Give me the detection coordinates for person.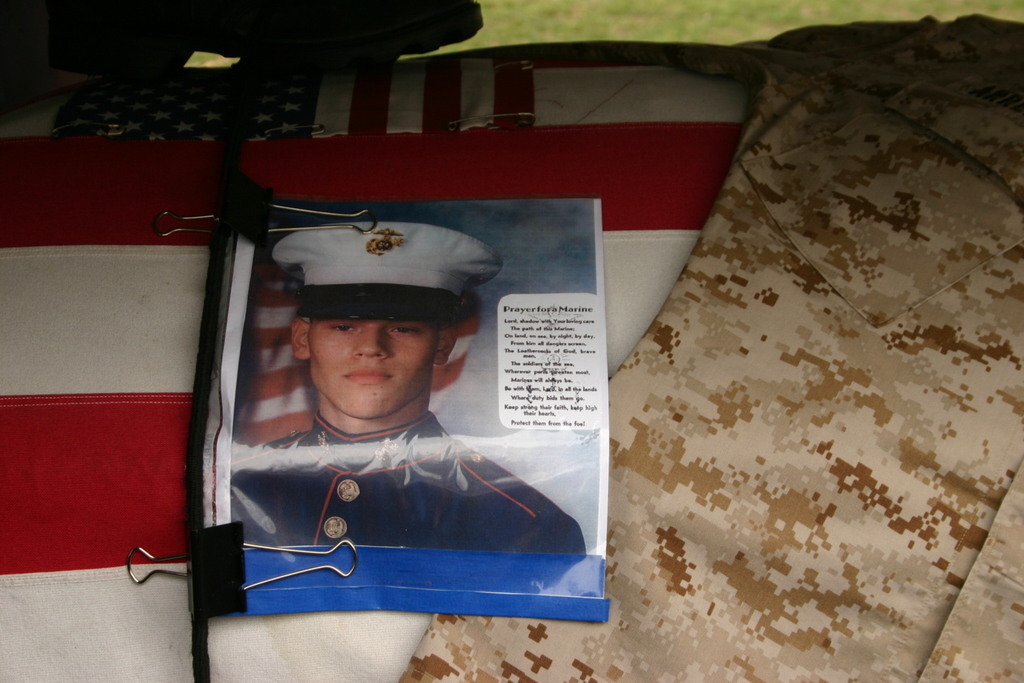
234 220 508 522.
